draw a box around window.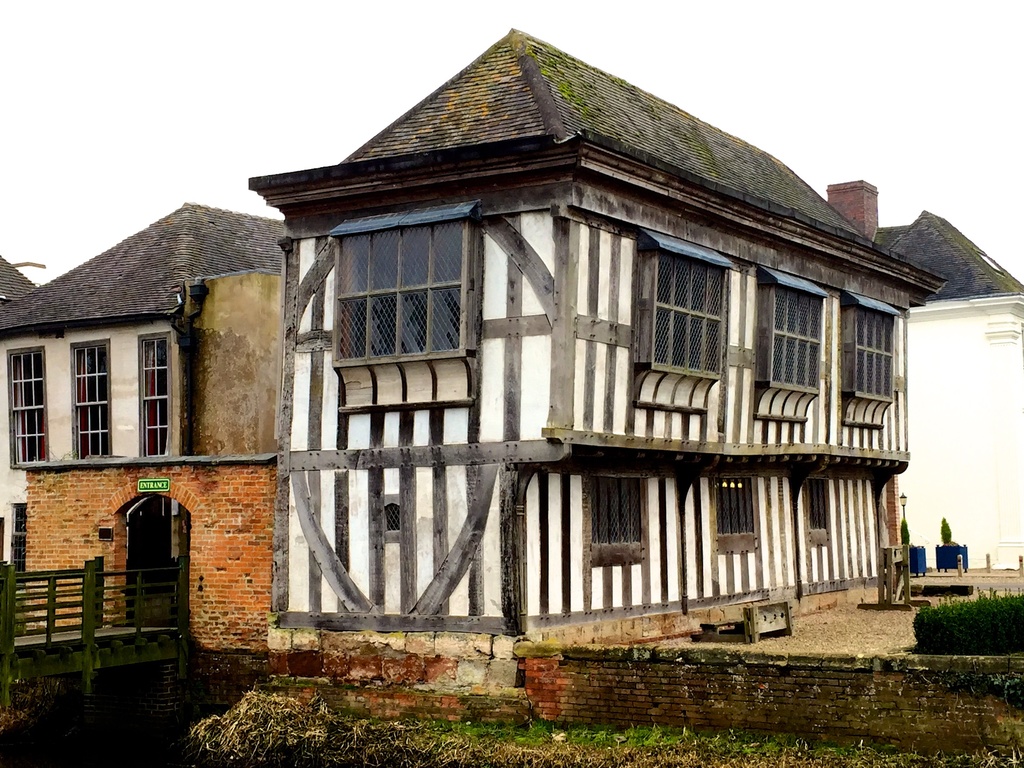
bbox(767, 269, 823, 396).
